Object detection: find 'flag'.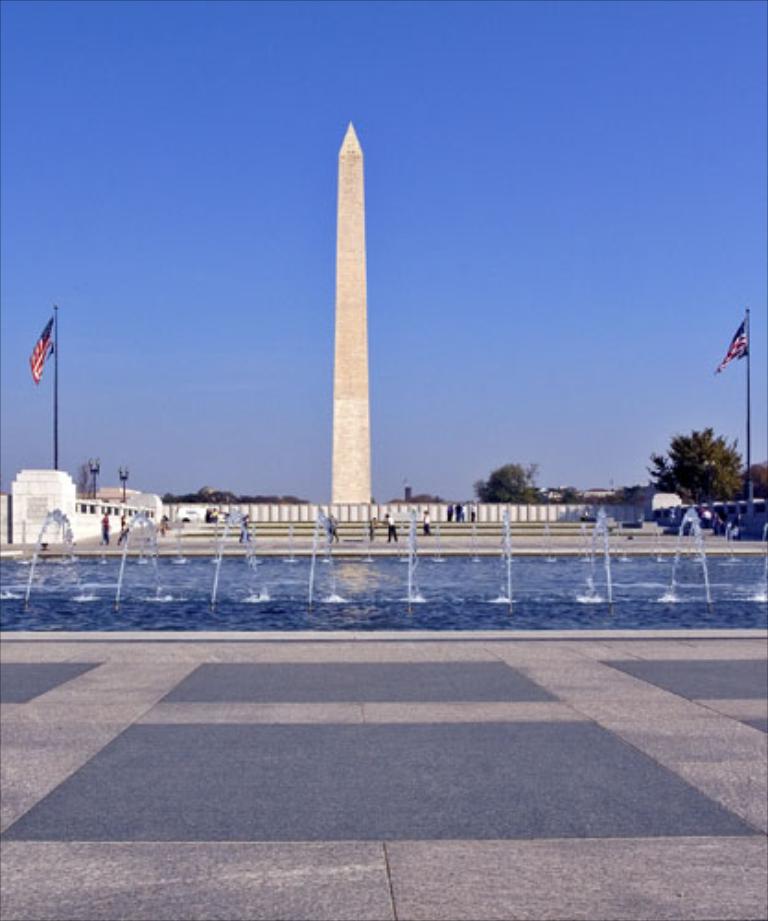
<bbox>26, 311, 55, 387</bbox>.
